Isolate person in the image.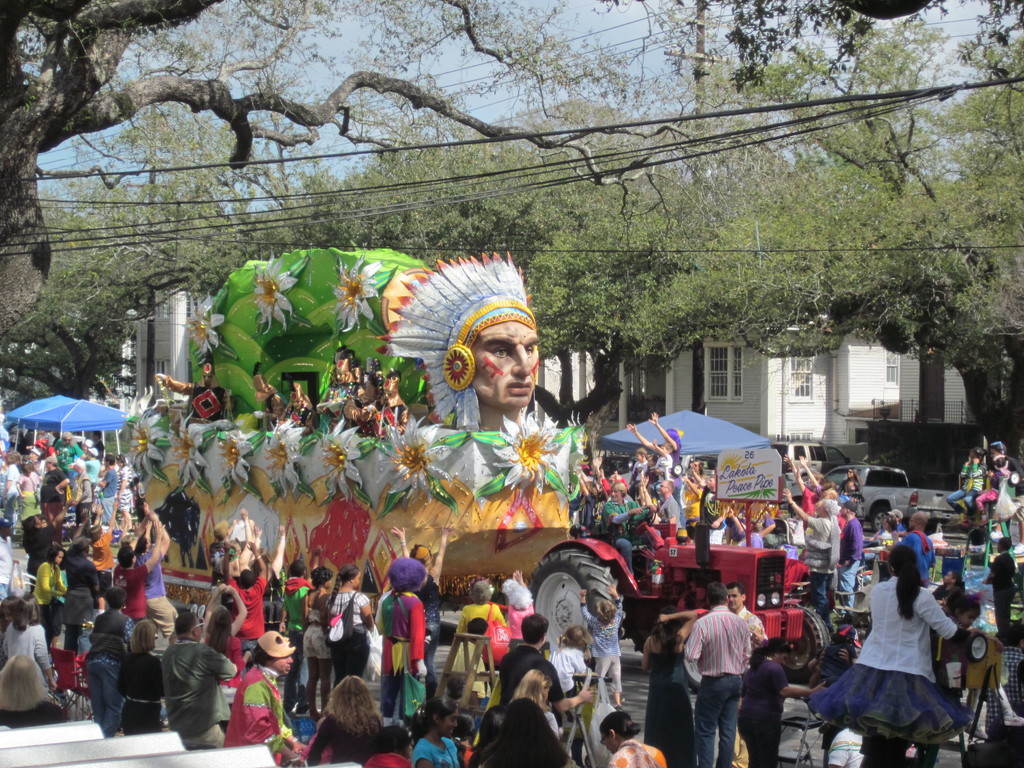
Isolated region: l=584, t=481, r=648, b=579.
